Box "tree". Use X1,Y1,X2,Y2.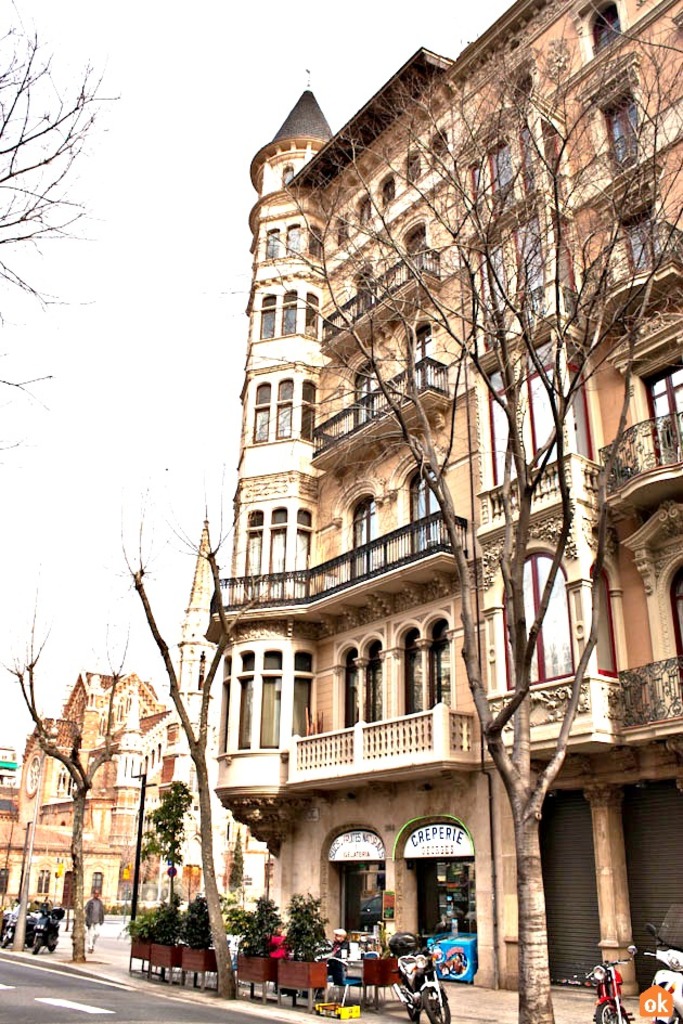
0,7,114,455.
